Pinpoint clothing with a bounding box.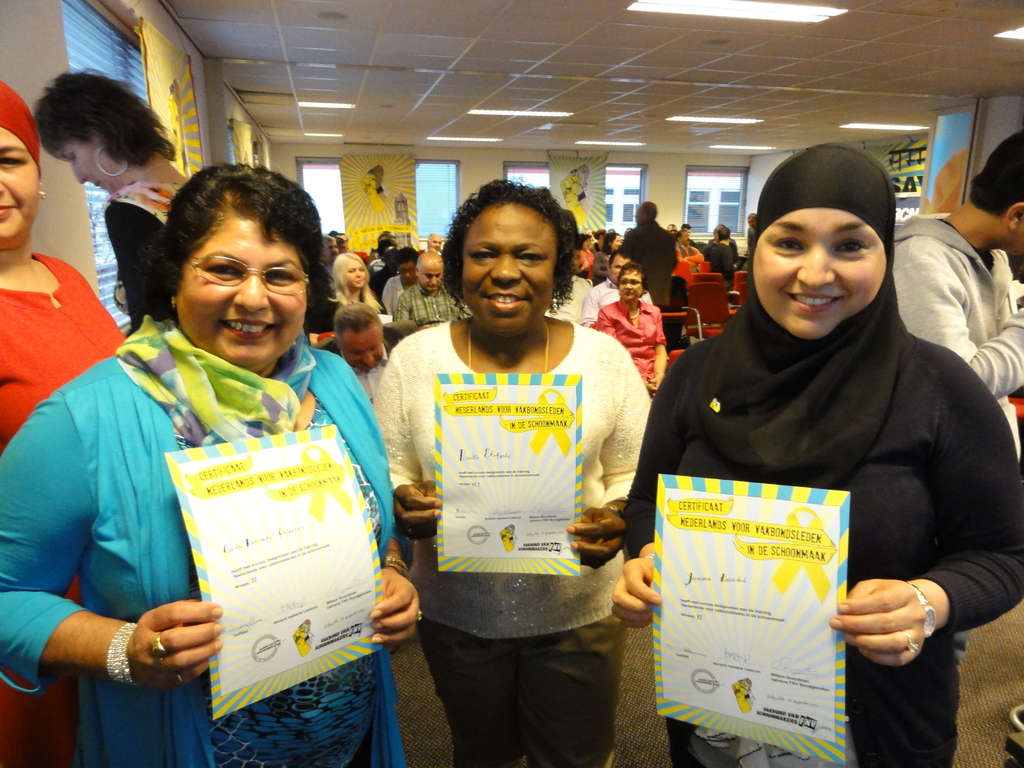
l=315, t=326, r=408, b=397.
